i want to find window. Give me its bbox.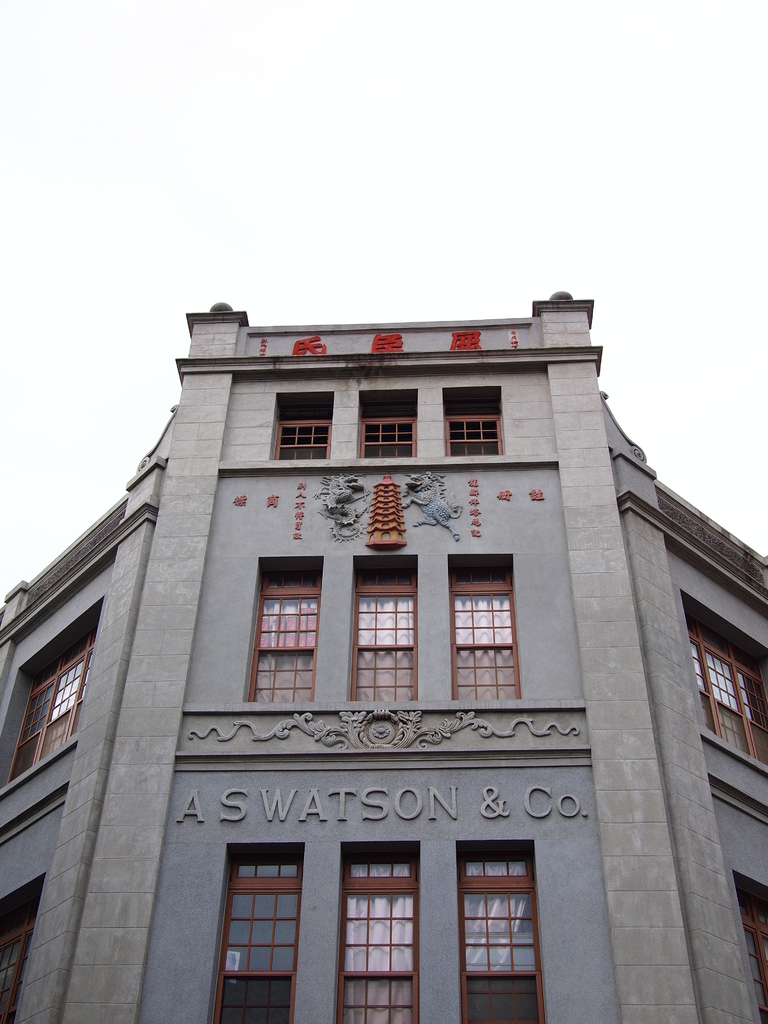
(x1=741, y1=893, x2=767, y2=1023).
